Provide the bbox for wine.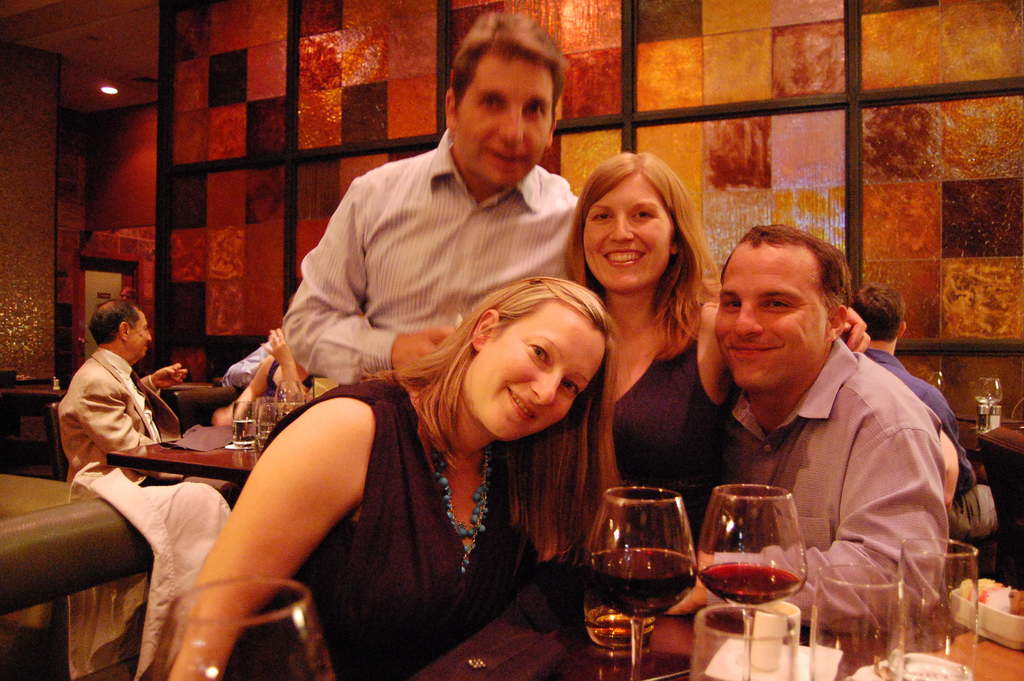
701, 560, 799, 606.
